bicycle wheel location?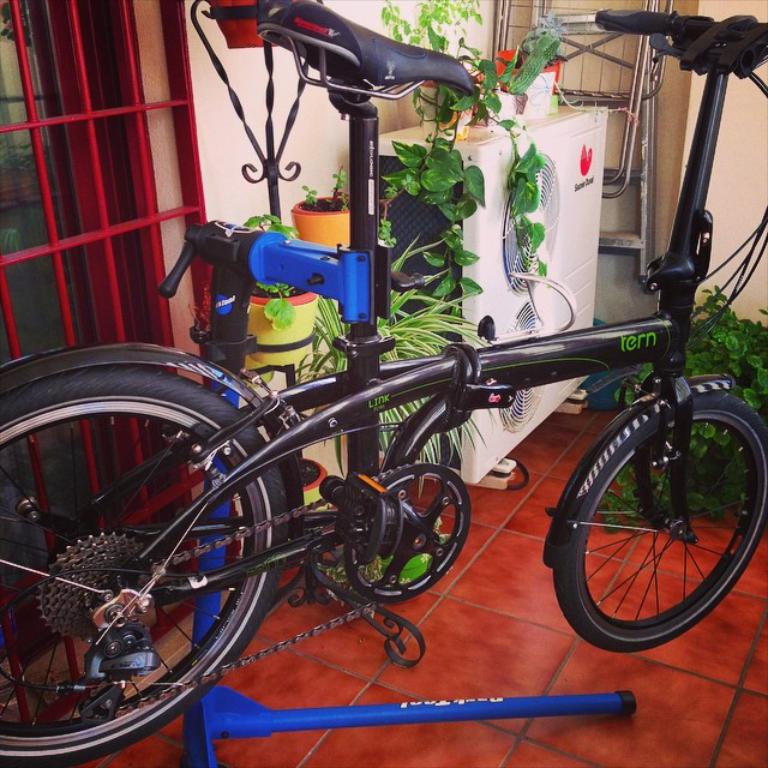
552/407/756/660
